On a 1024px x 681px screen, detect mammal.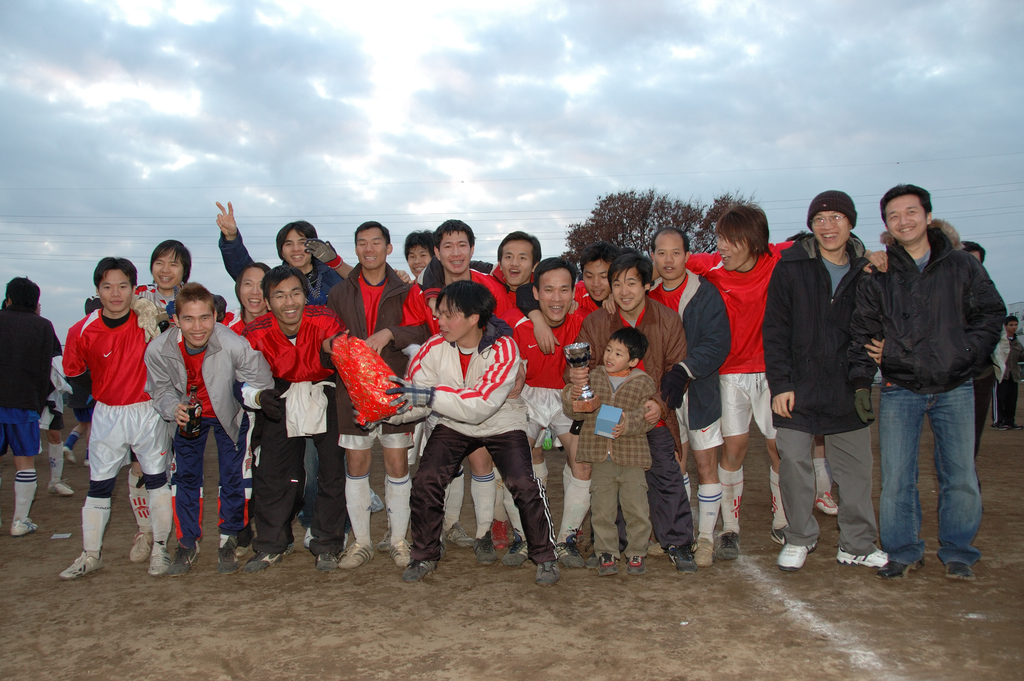
box=[758, 190, 884, 575].
